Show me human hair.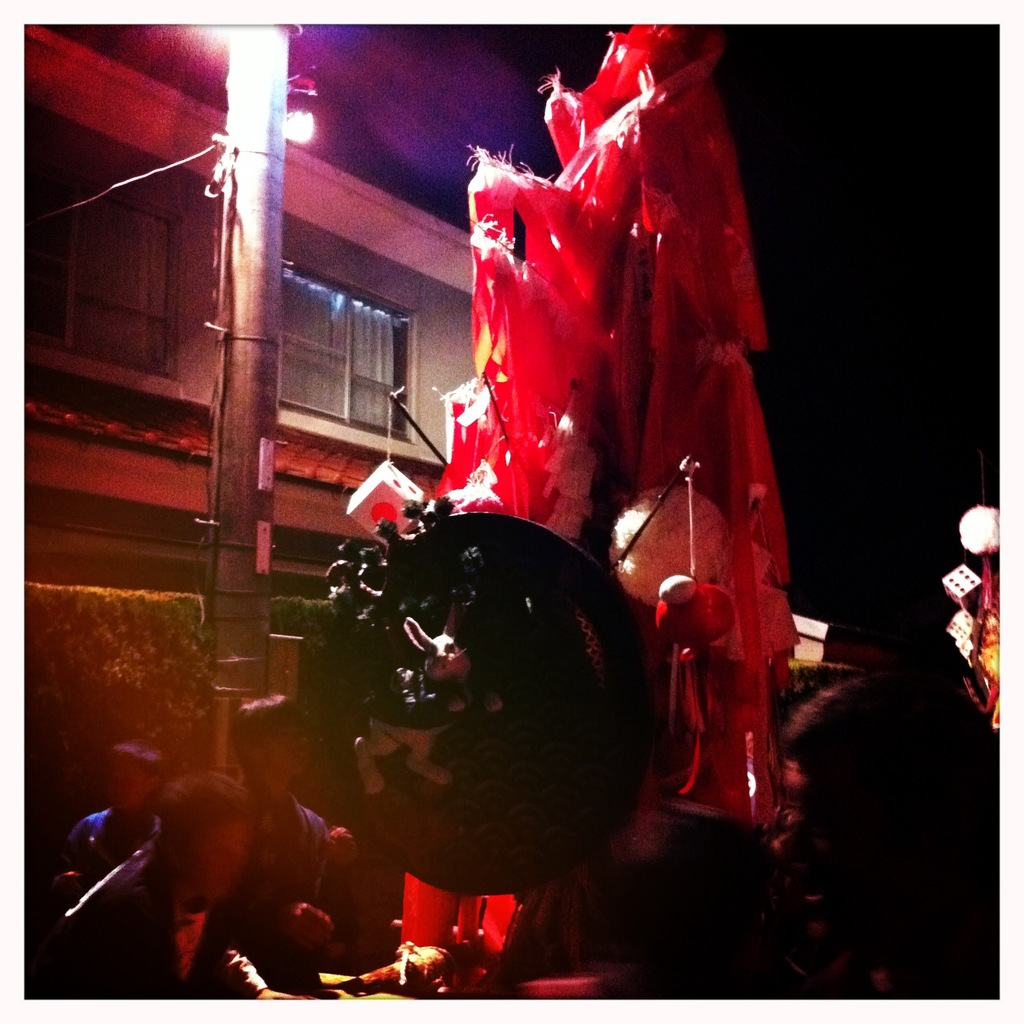
human hair is here: 157,771,257,861.
